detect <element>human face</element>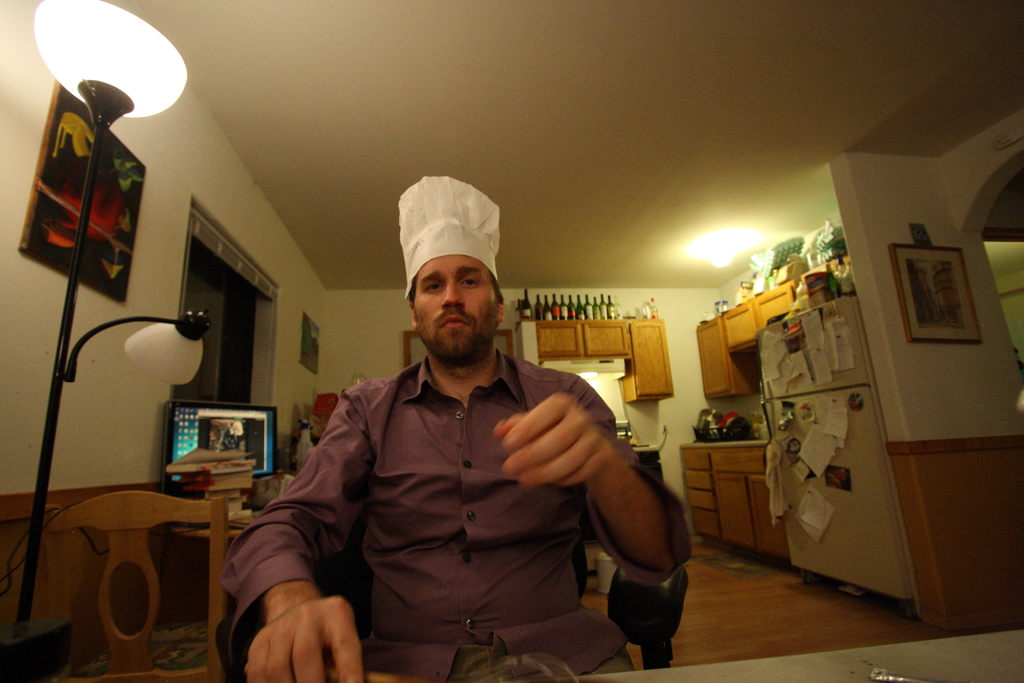
crop(415, 256, 500, 368)
